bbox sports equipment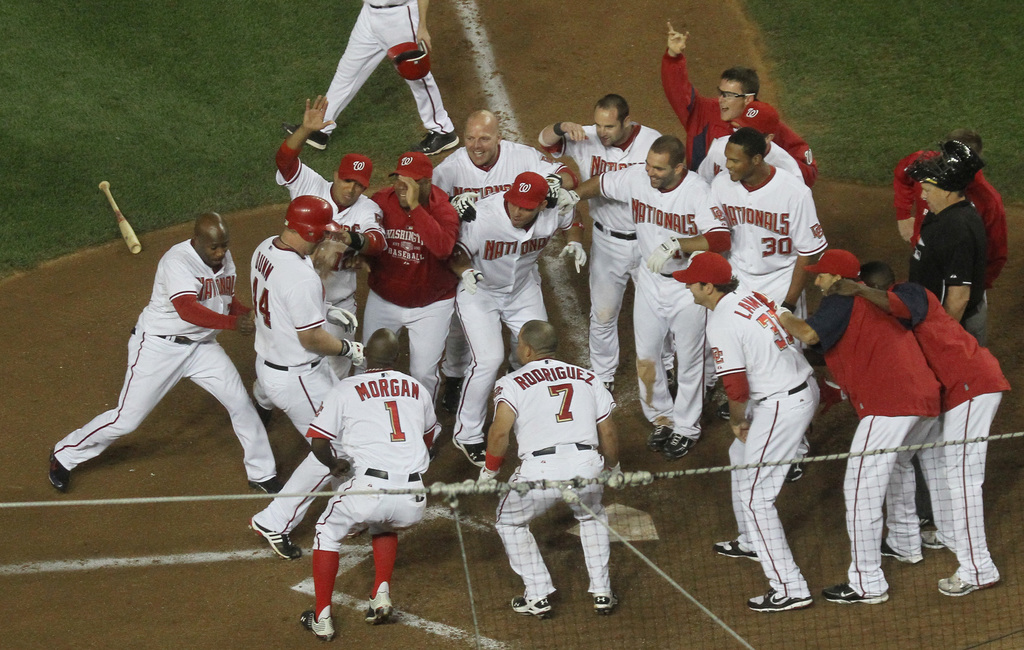
pyautogui.locateOnScreen(644, 237, 681, 274)
